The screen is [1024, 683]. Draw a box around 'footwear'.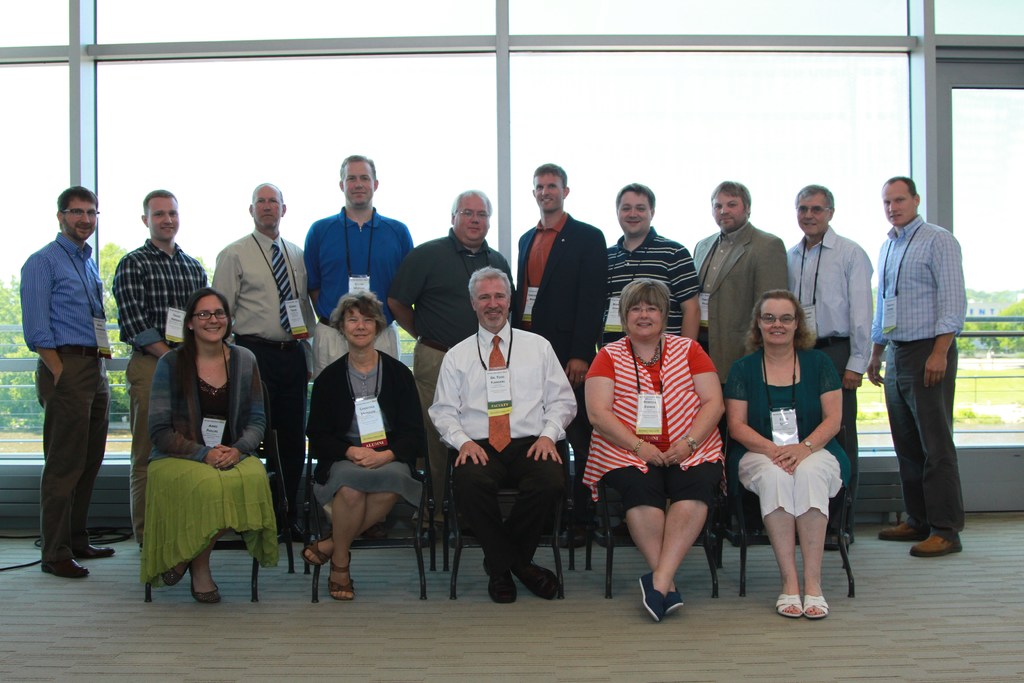
<region>367, 525, 396, 539</region>.
